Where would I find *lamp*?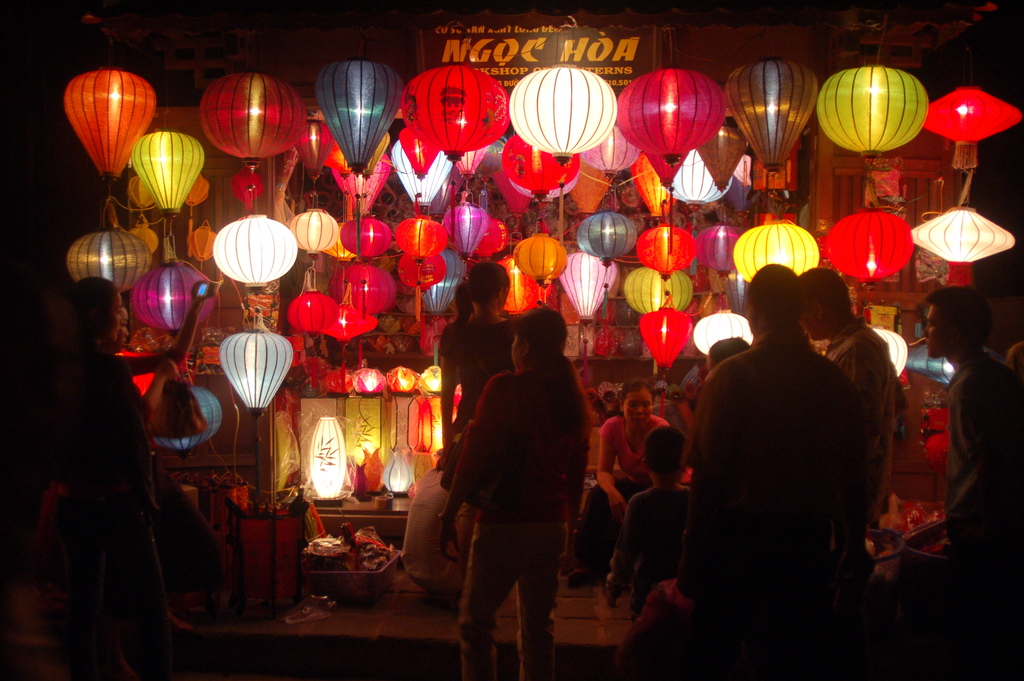
At x1=286 y1=265 x2=339 y2=341.
